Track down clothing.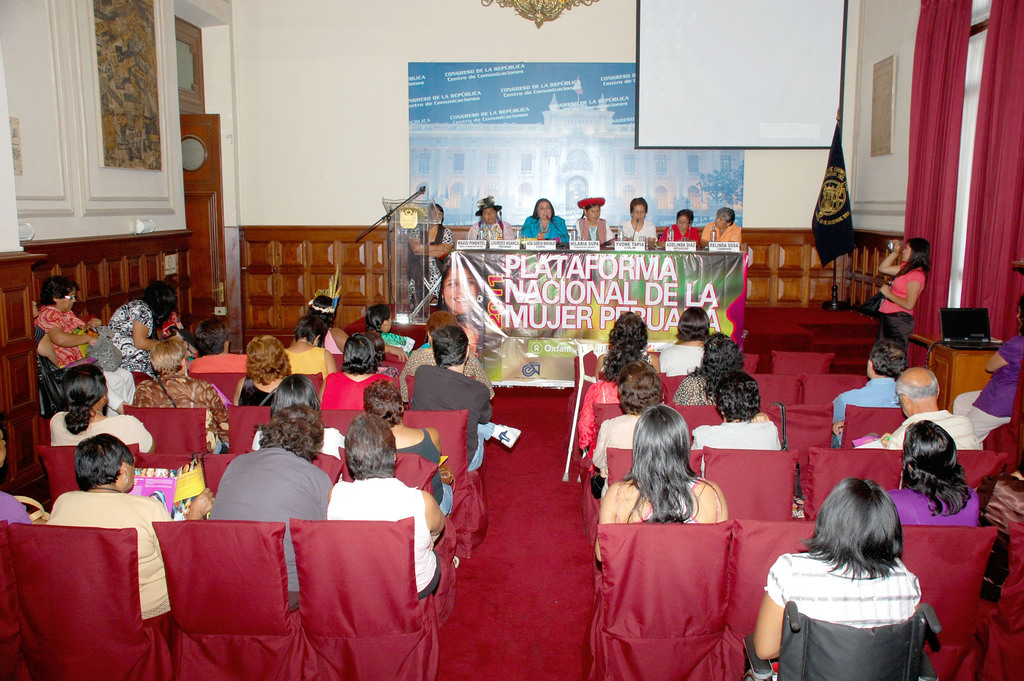
Tracked to 699 220 741 245.
